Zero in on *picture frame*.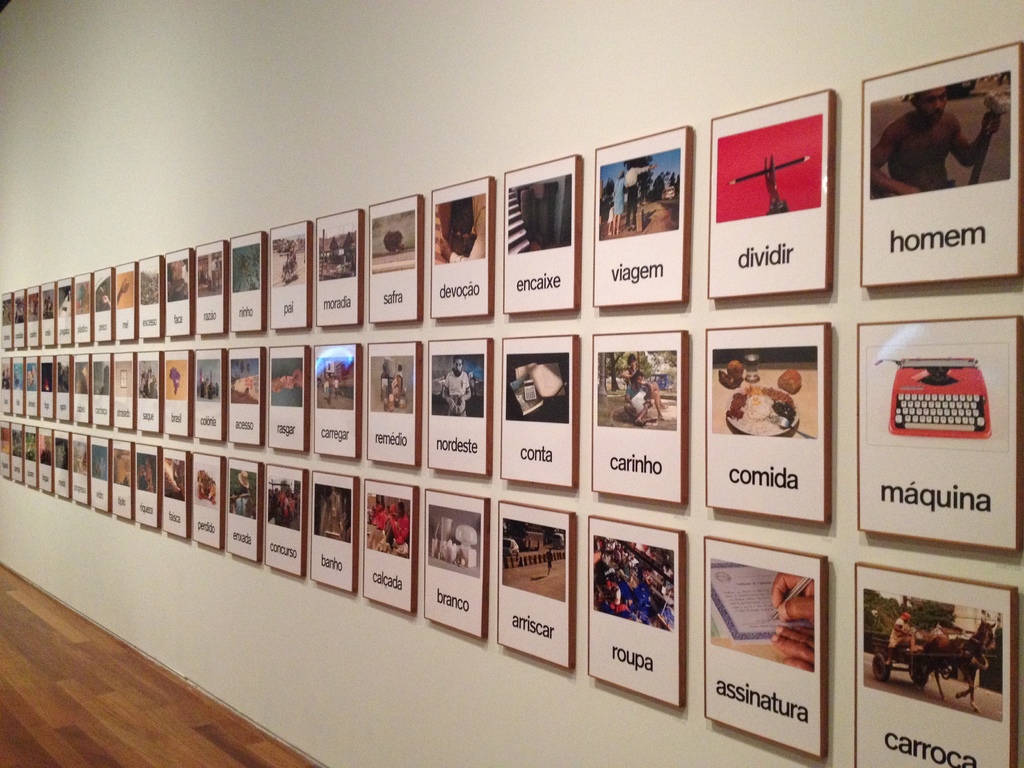
Zeroed in: left=19, top=419, right=38, bottom=492.
